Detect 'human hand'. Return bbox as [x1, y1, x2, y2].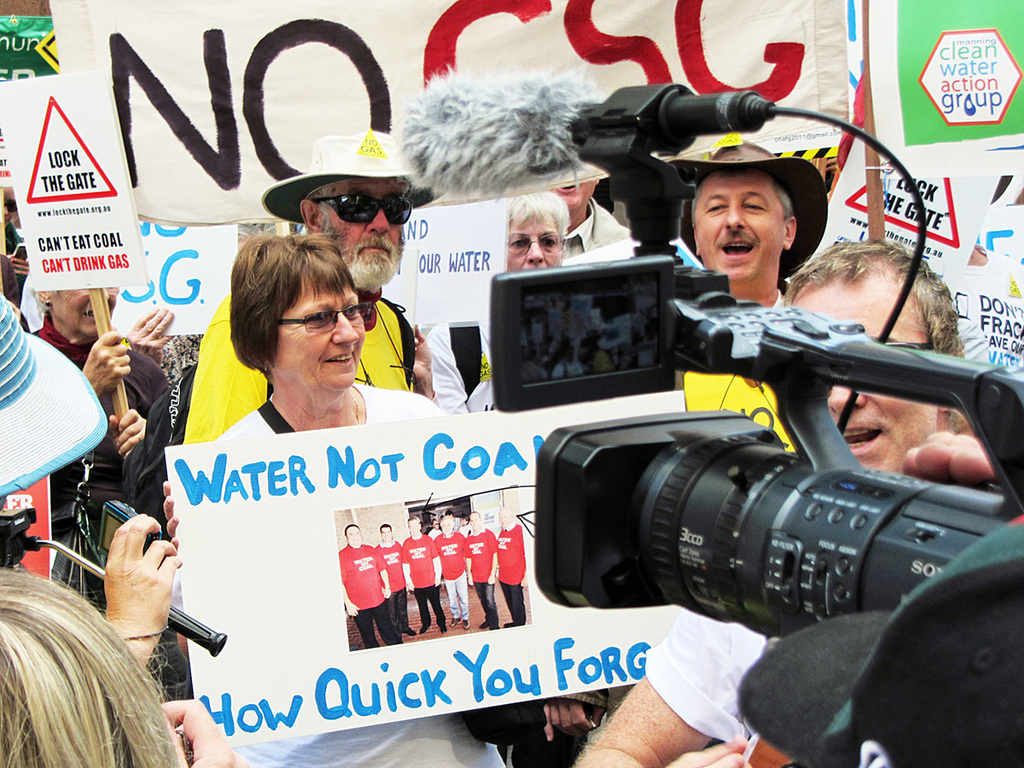
[162, 479, 179, 549].
